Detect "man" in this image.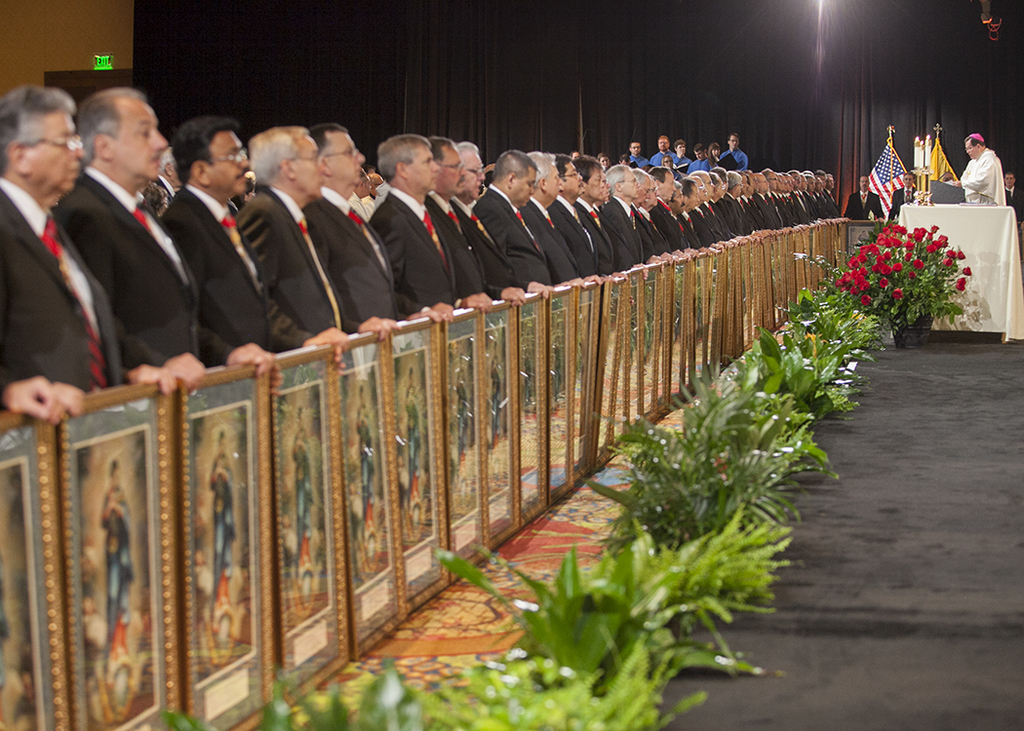
Detection: <region>945, 134, 1008, 208</region>.
